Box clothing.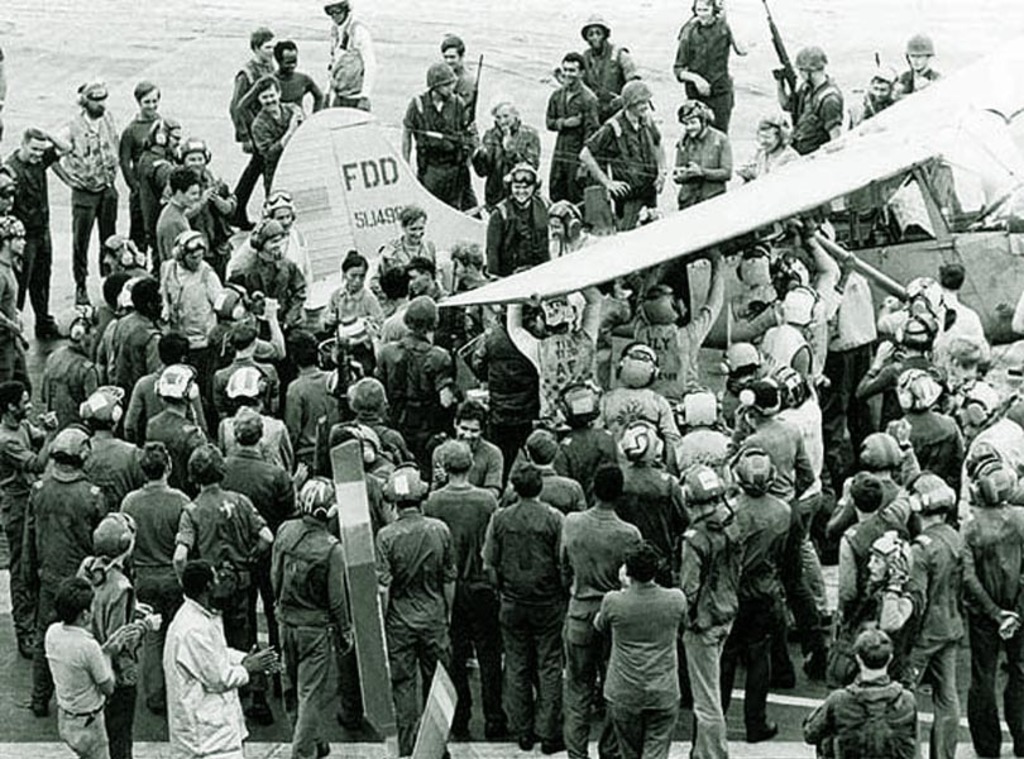
284, 355, 346, 473.
